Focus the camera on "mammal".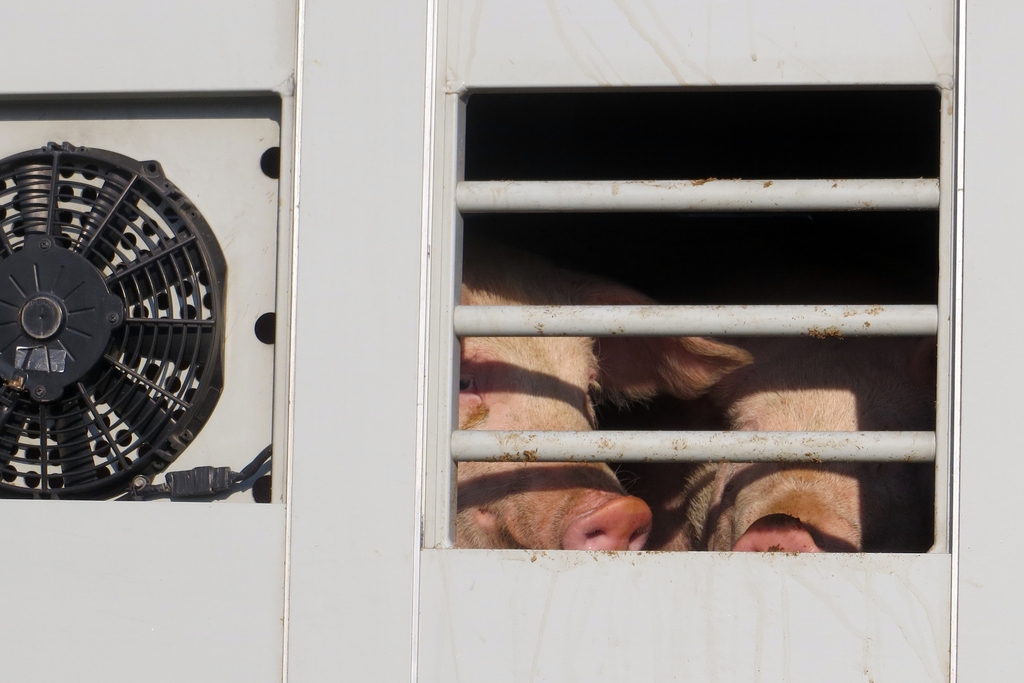
Focus region: x1=645, y1=282, x2=939, y2=555.
